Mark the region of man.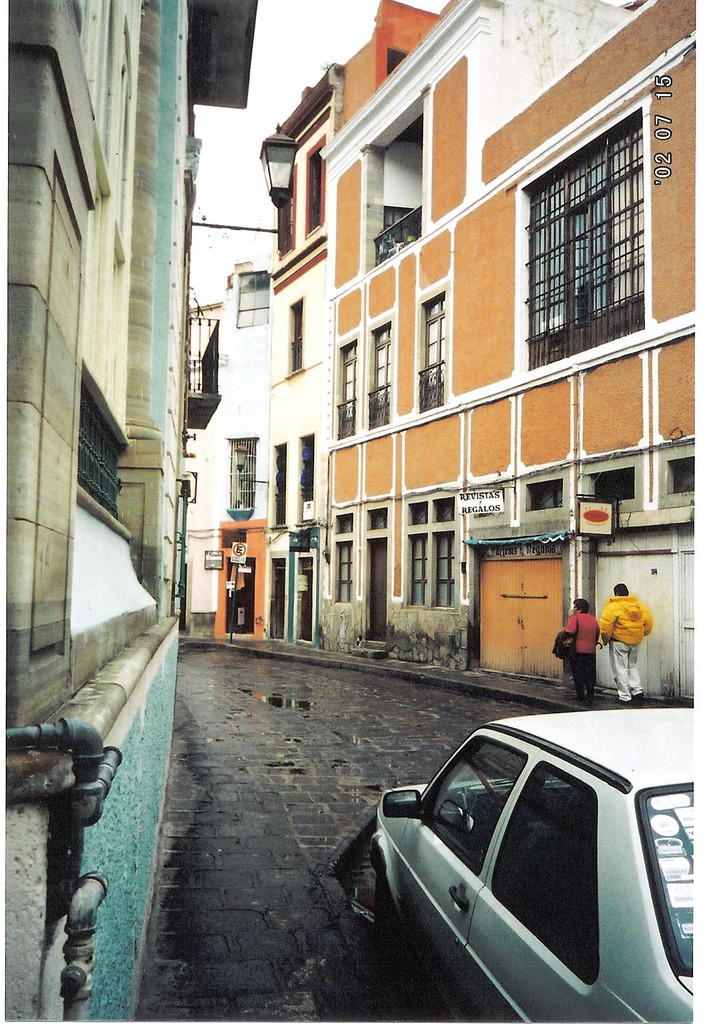
Region: x1=601 y1=584 x2=653 y2=698.
